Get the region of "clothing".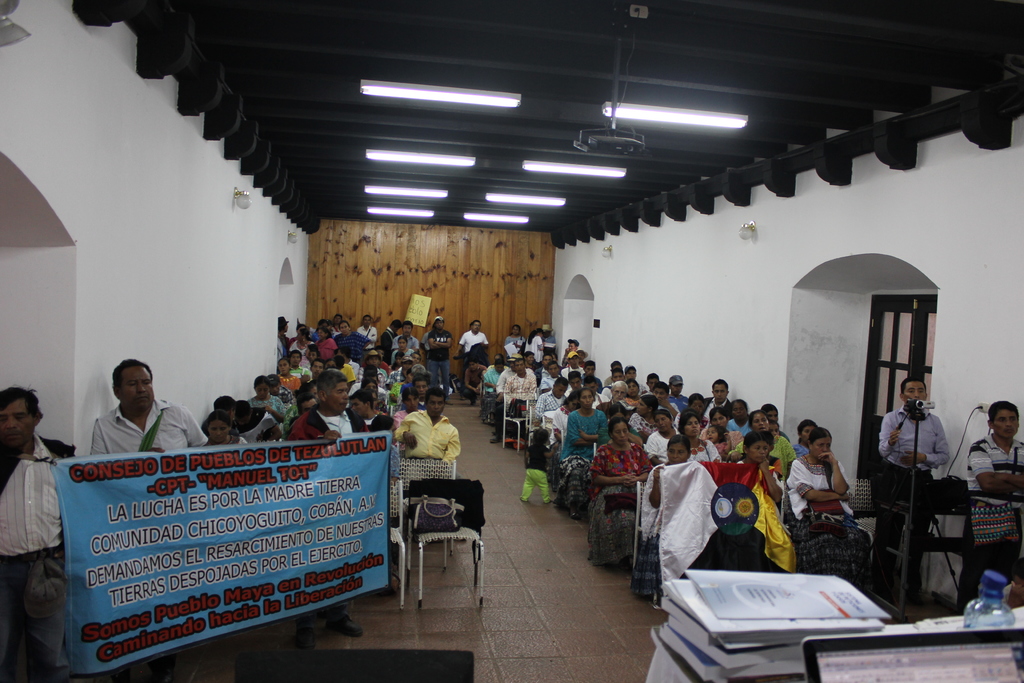
339/363/355/385.
